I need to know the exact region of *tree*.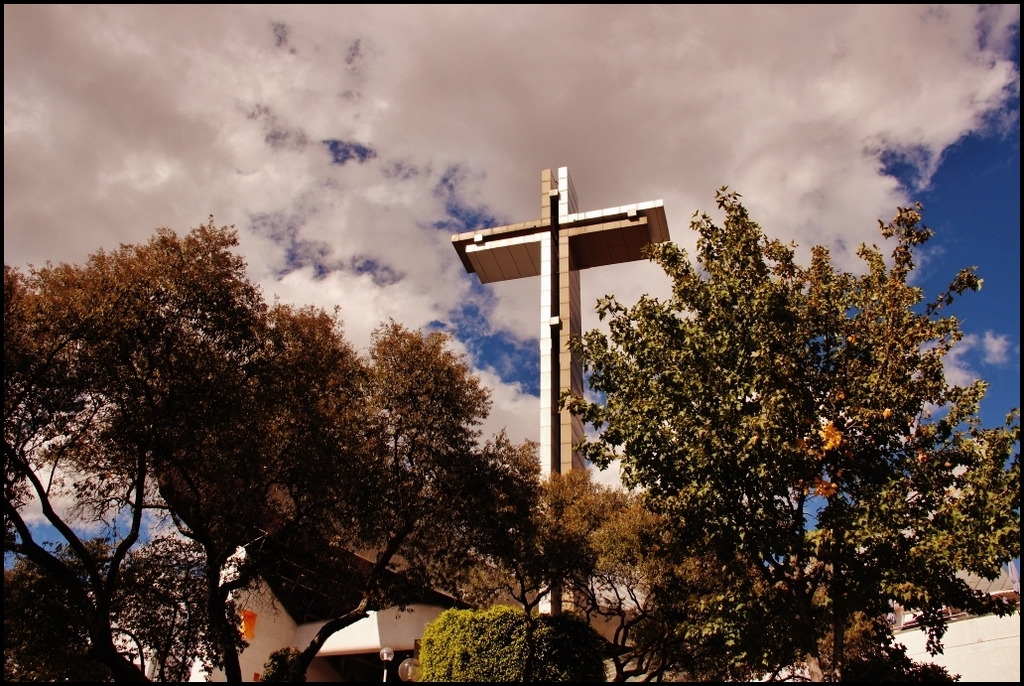
Region: [x1=156, y1=275, x2=364, y2=685].
